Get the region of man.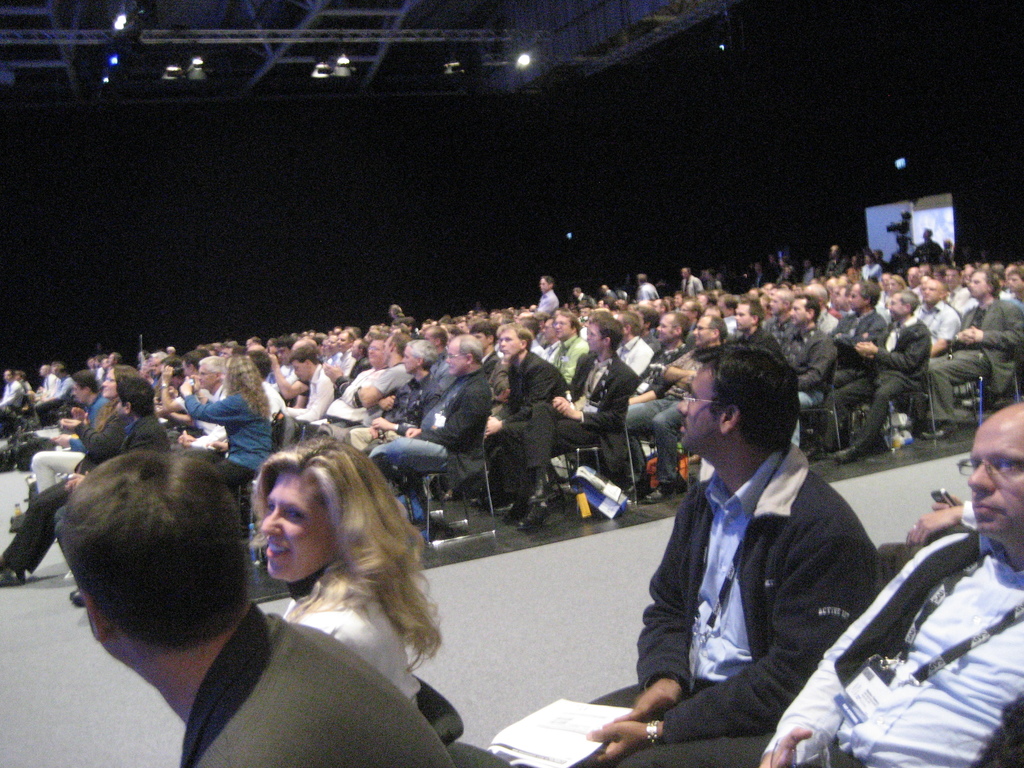
x1=534 y1=272 x2=560 y2=316.
